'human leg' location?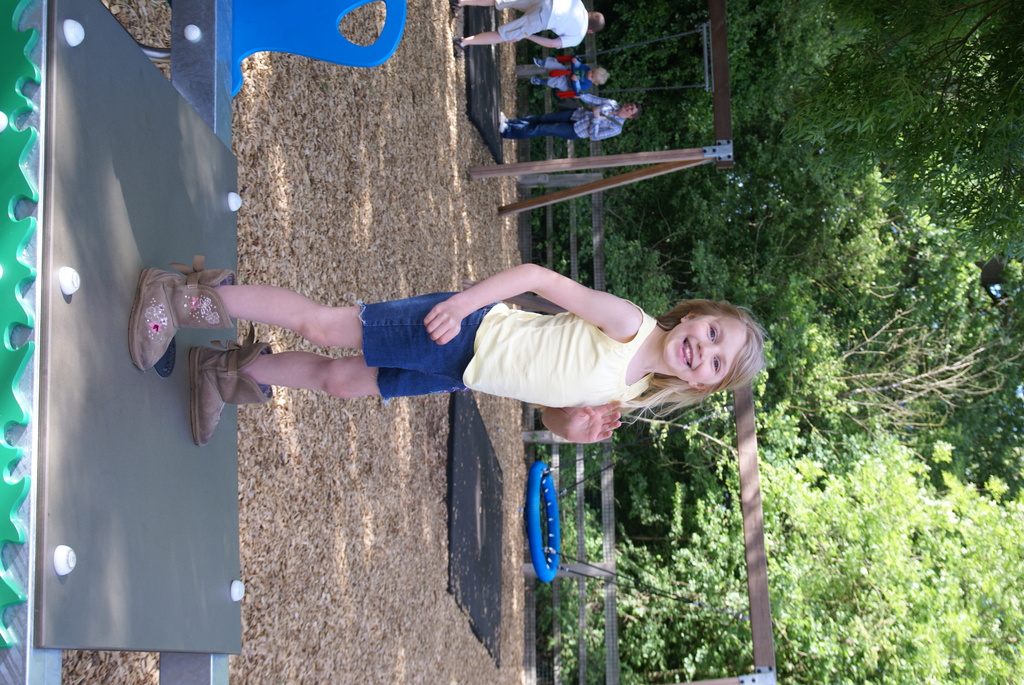
(127,264,429,363)
